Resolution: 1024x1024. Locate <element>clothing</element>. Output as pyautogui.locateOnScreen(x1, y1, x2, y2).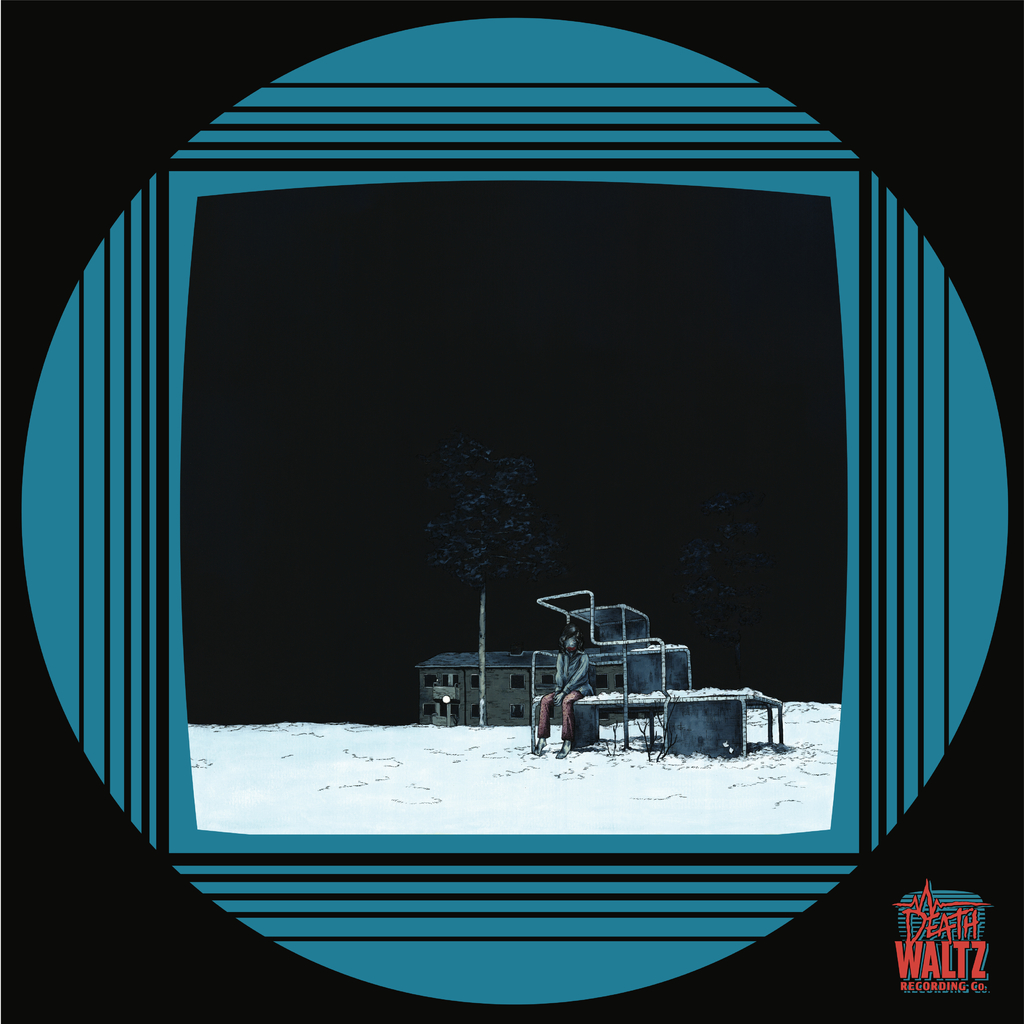
pyautogui.locateOnScreen(543, 638, 592, 699).
